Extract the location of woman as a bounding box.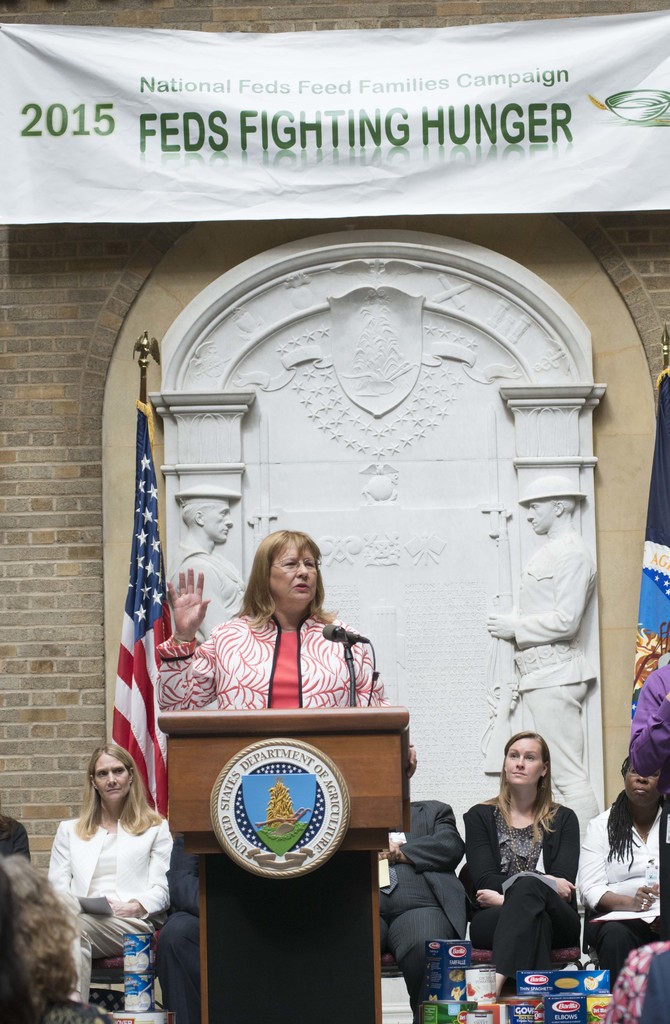
Rect(582, 756, 669, 982).
